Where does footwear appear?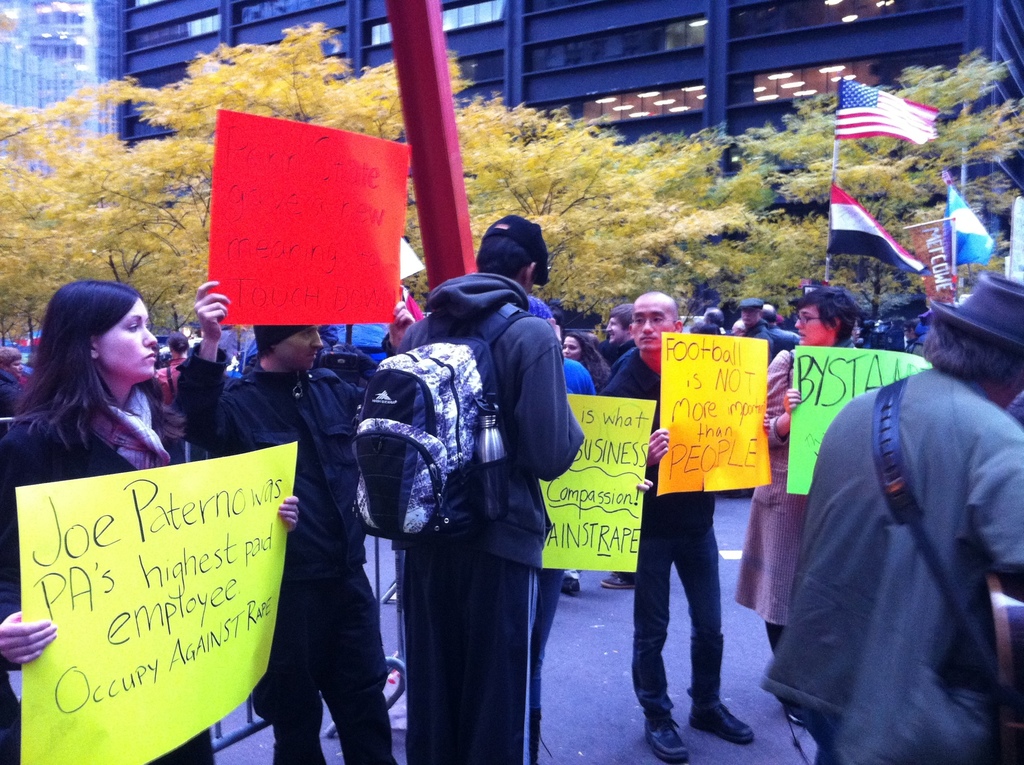
Appears at detection(685, 696, 758, 745).
